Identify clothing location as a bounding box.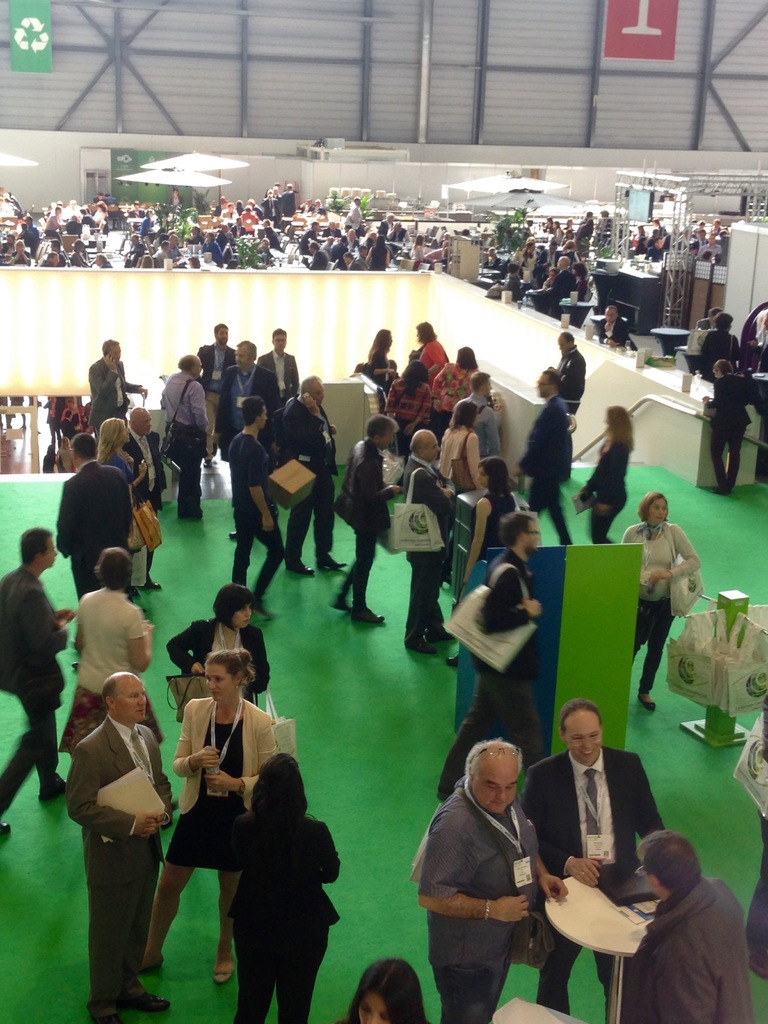
[636,854,753,1016].
